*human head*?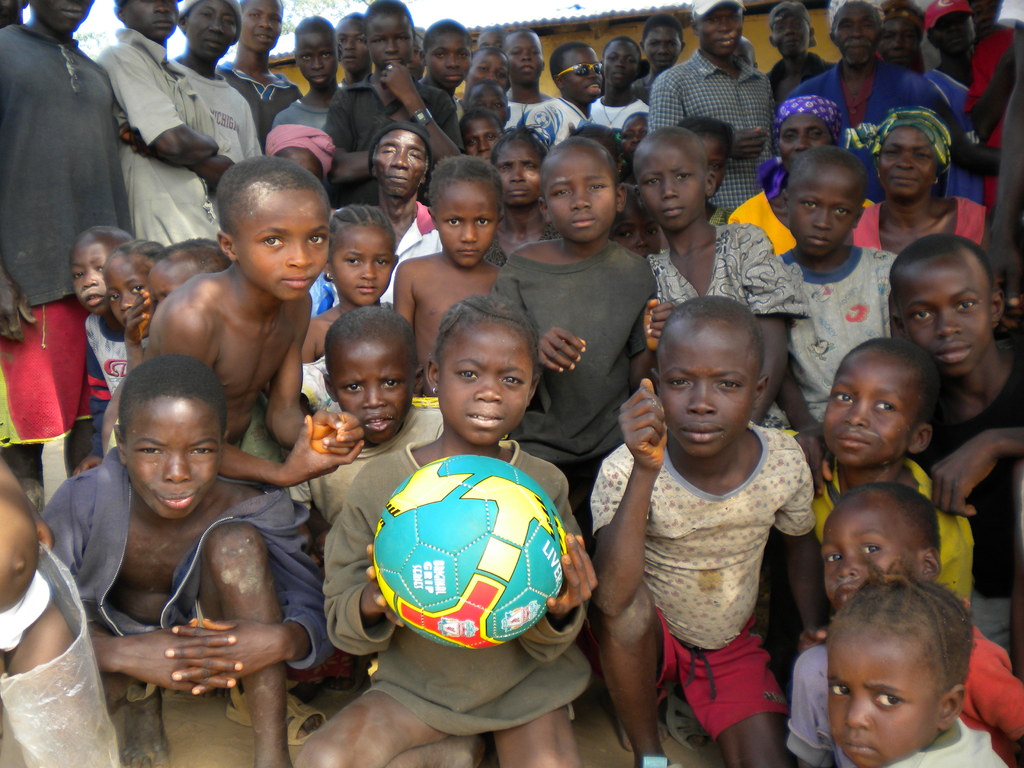
bbox=(602, 35, 644, 98)
